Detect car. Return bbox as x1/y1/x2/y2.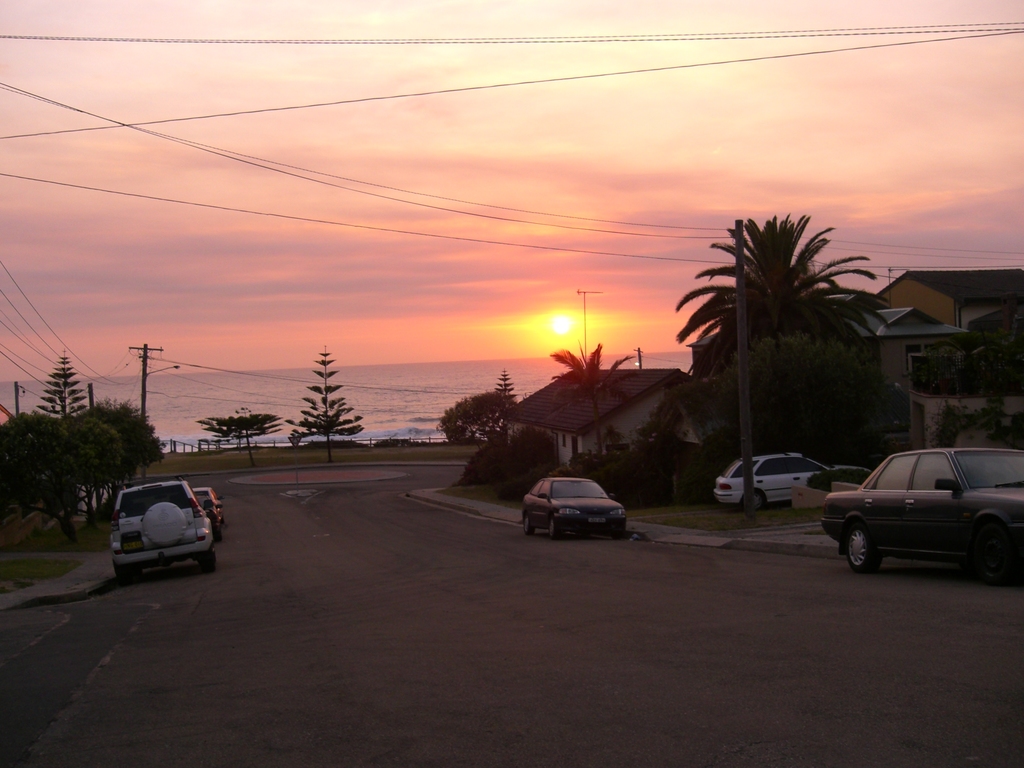
189/482/223/531.
